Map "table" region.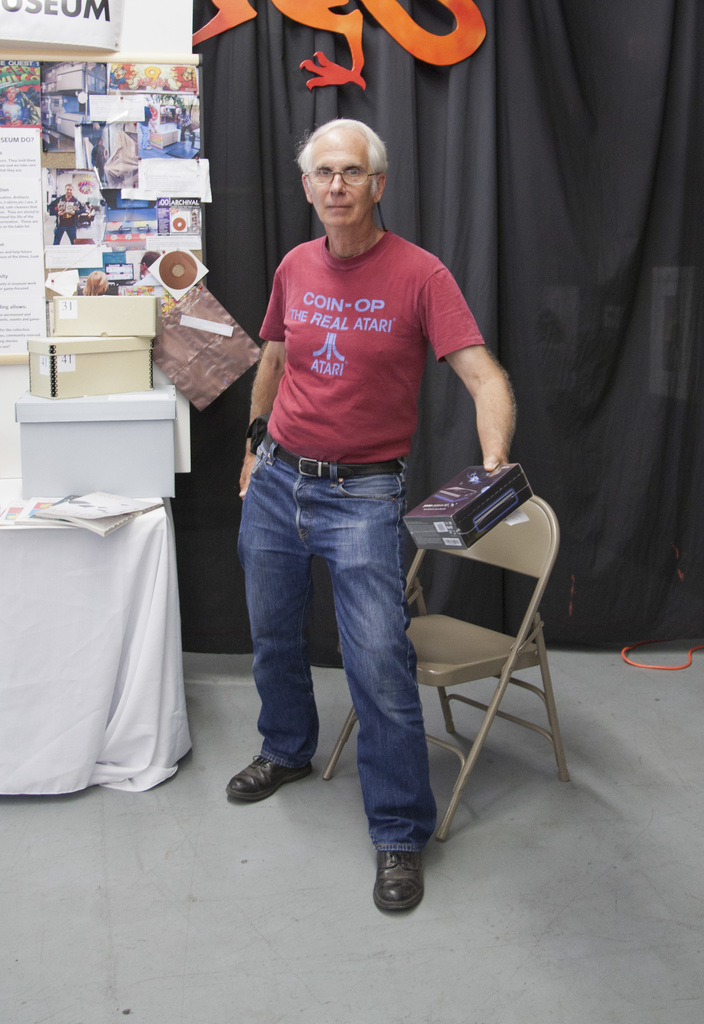
Mapped to {"x1": 20, "y1": 458, "x2": 202, "y2": 845}.
